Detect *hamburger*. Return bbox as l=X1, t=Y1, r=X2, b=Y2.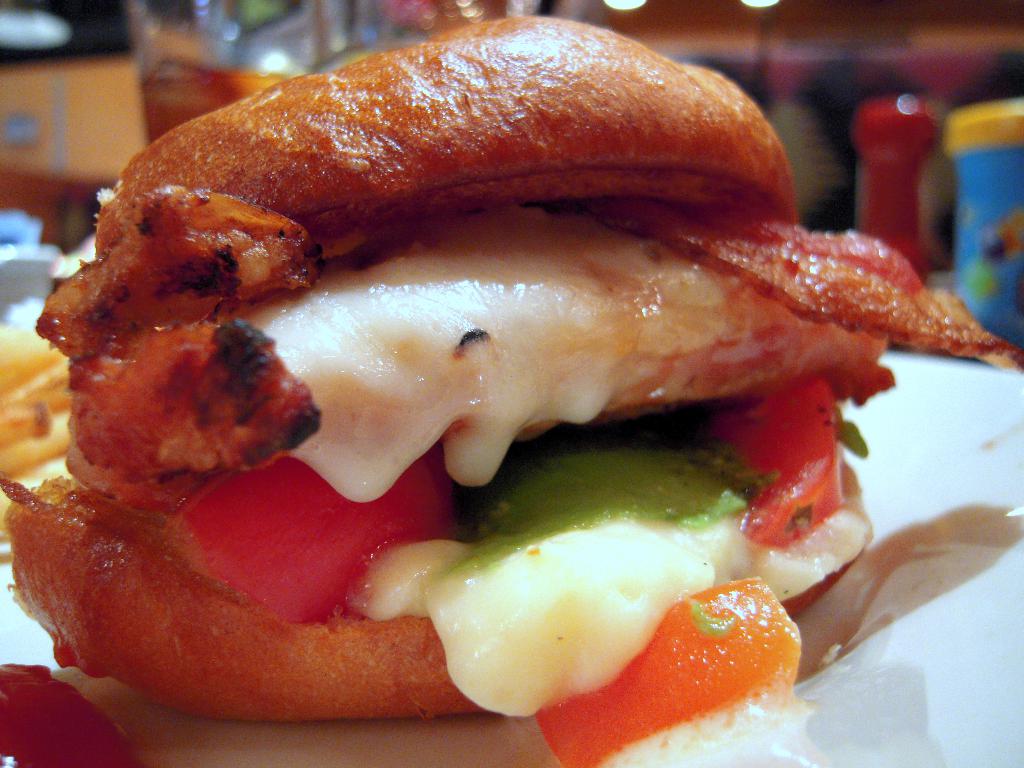
l=0, t=17, r=1021, b=767.
